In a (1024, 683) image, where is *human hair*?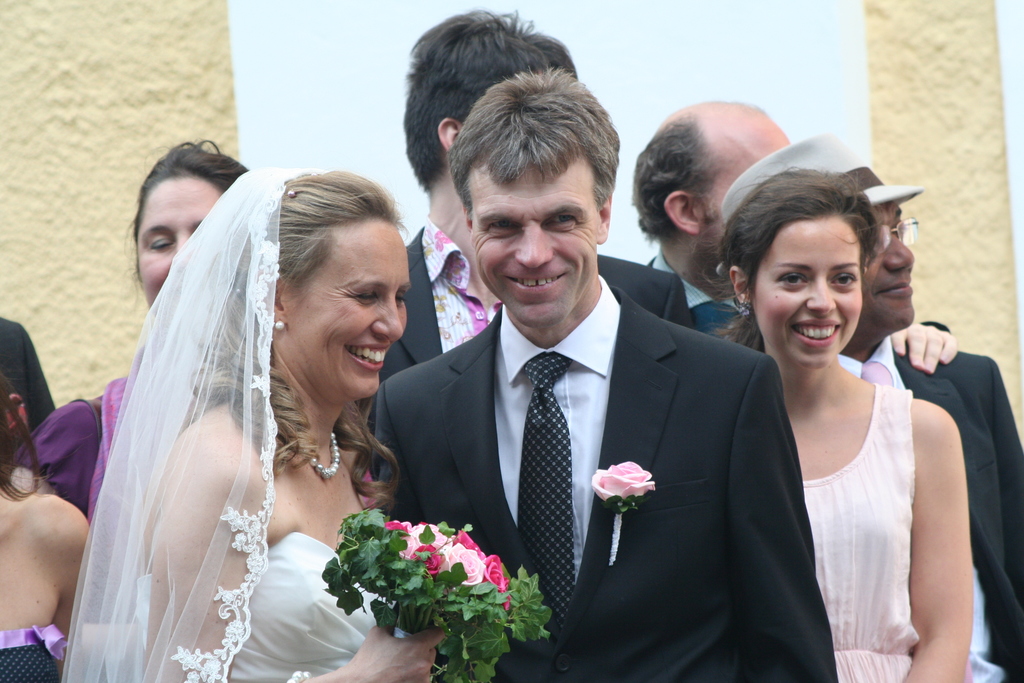
left=737, top=145, right=906, bottom=354.
